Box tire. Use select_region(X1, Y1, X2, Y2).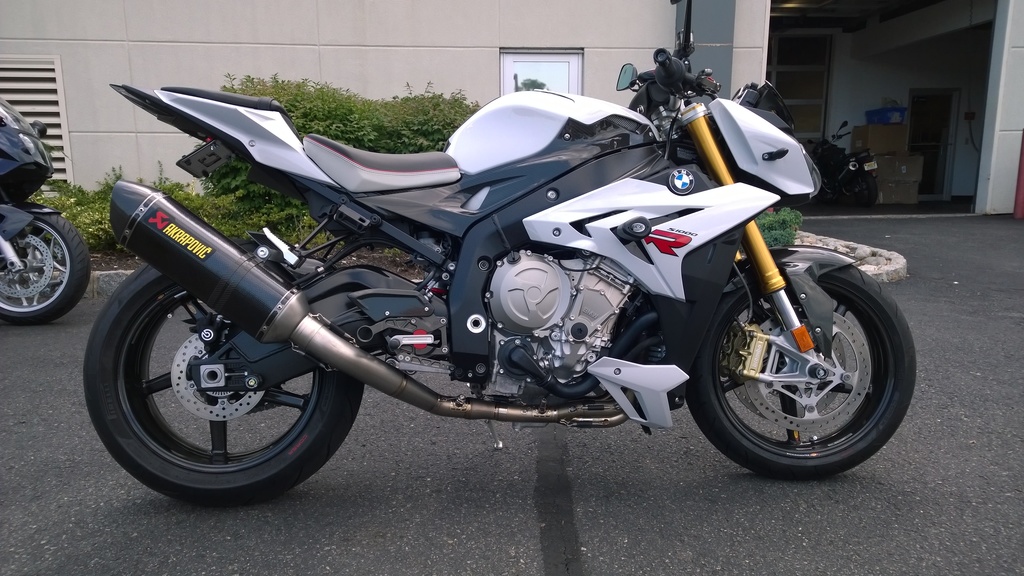
select_region(813, 173, 835, 203).
